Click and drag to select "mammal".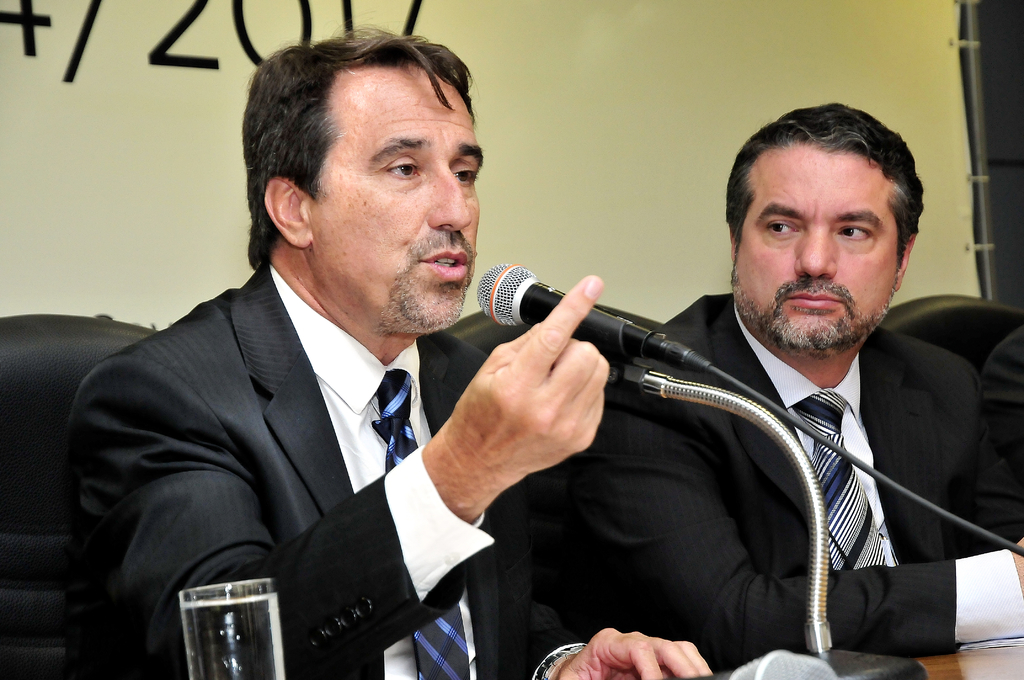
Selection: box(60, 58, 699, 670).
